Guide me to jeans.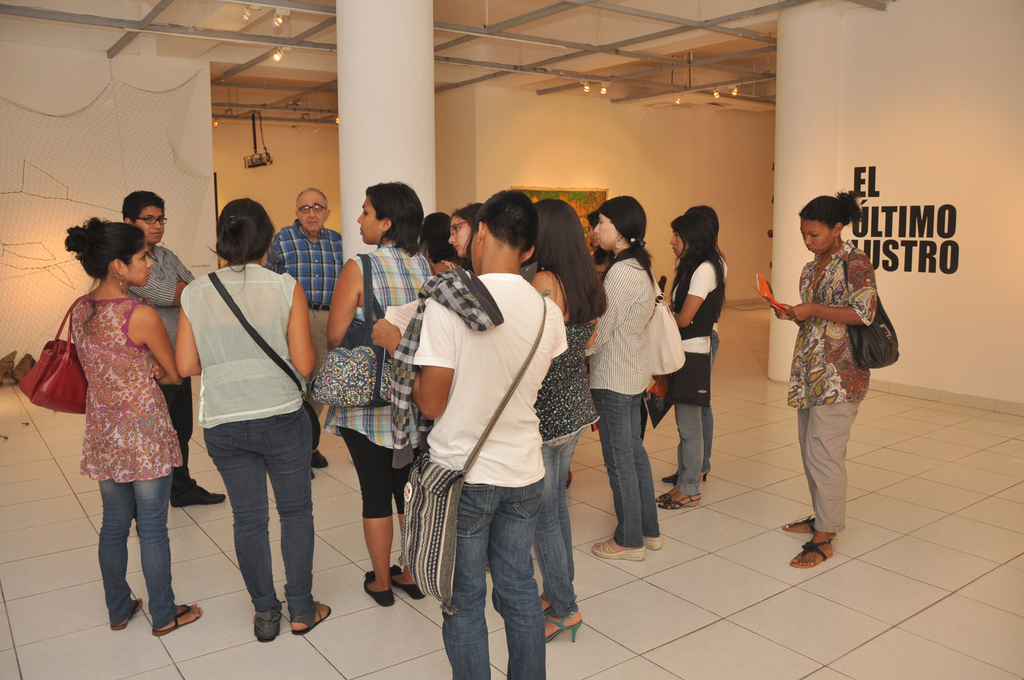
Guidance: bbox=(668, 394, 711, 503).
